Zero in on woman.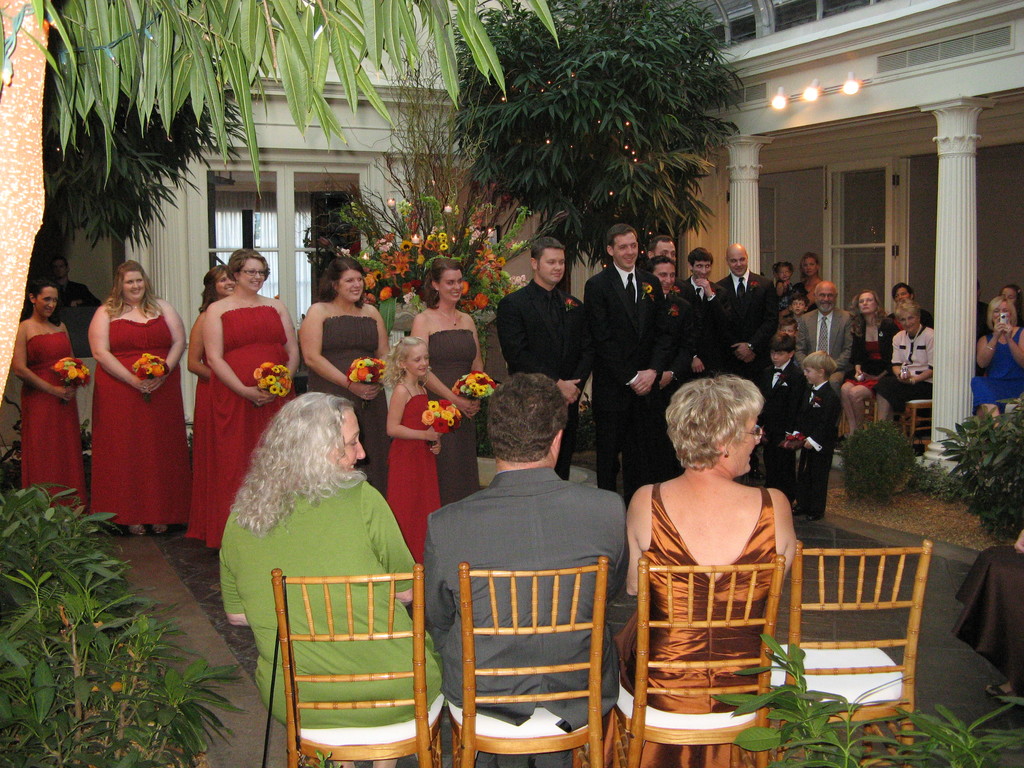
Zeroed in: 189 265 240 540.
